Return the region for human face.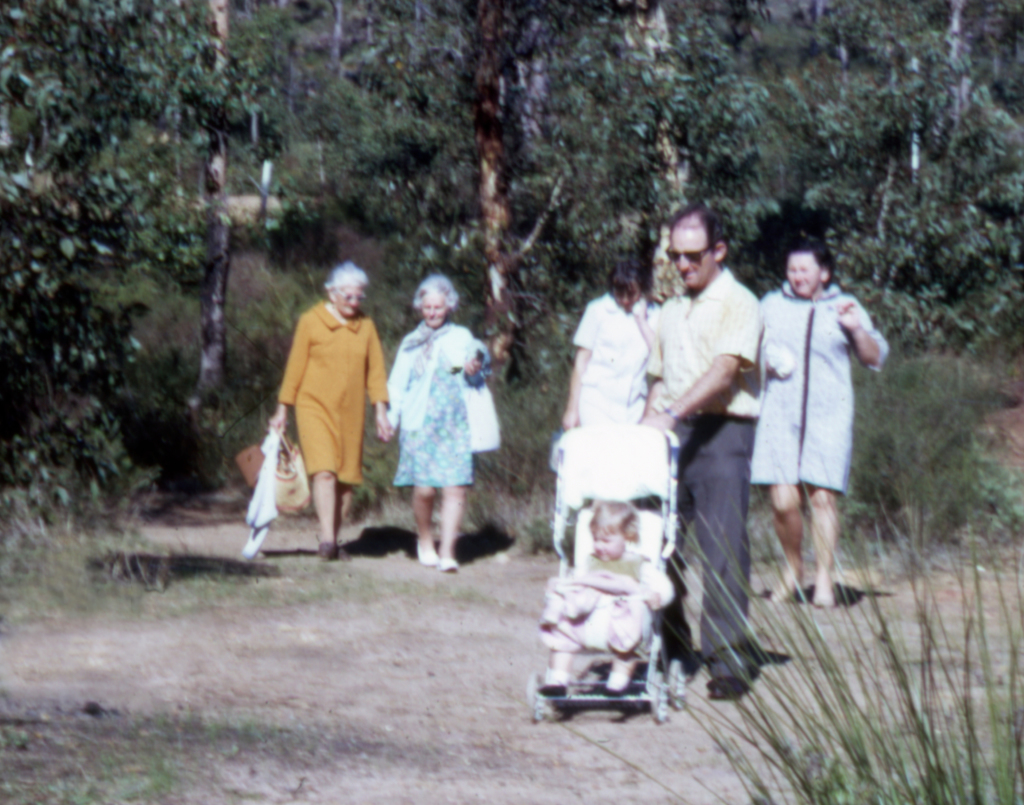
{"left": 420, "top": 282, "right": 454, "bottom": 328}.
